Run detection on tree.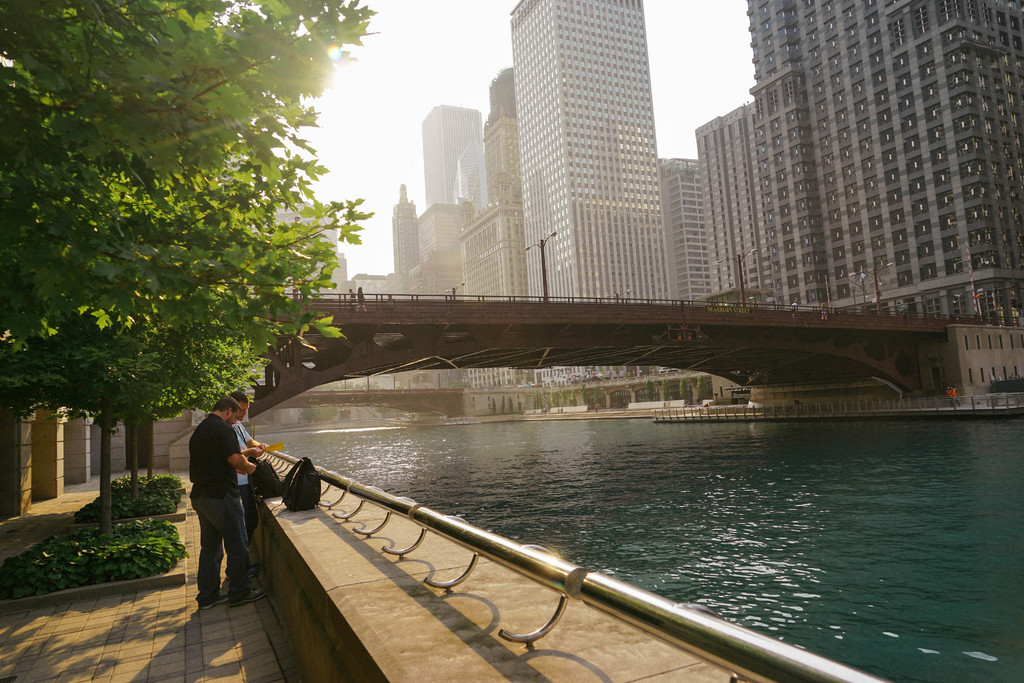
Result: {"x1": 299, "y1": 407, "x2": 339, "y2": 424}.
